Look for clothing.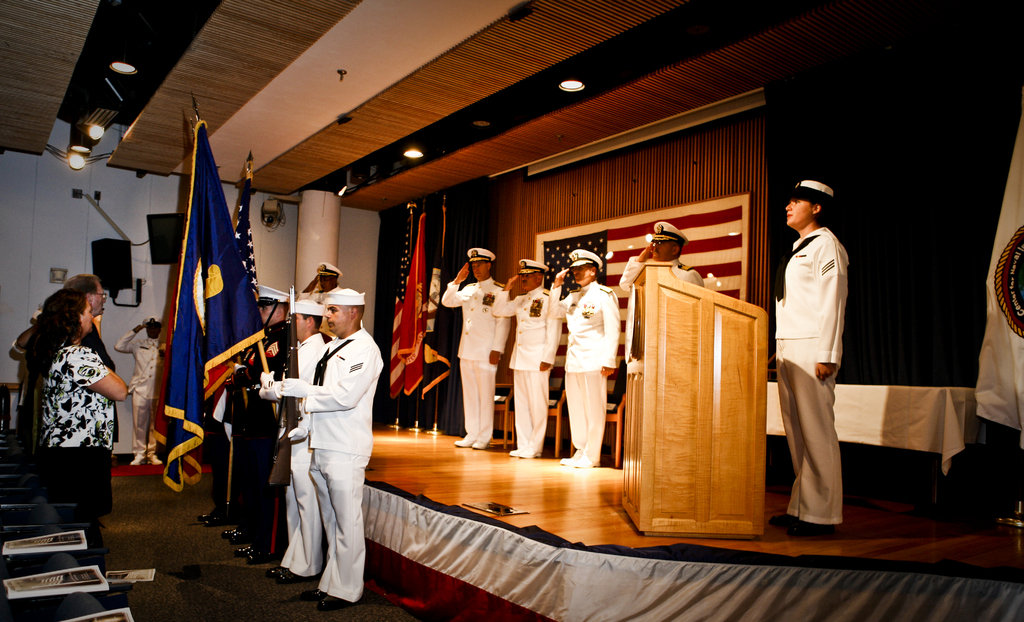
Found: <region>286, 326, 385, 610</region>.
